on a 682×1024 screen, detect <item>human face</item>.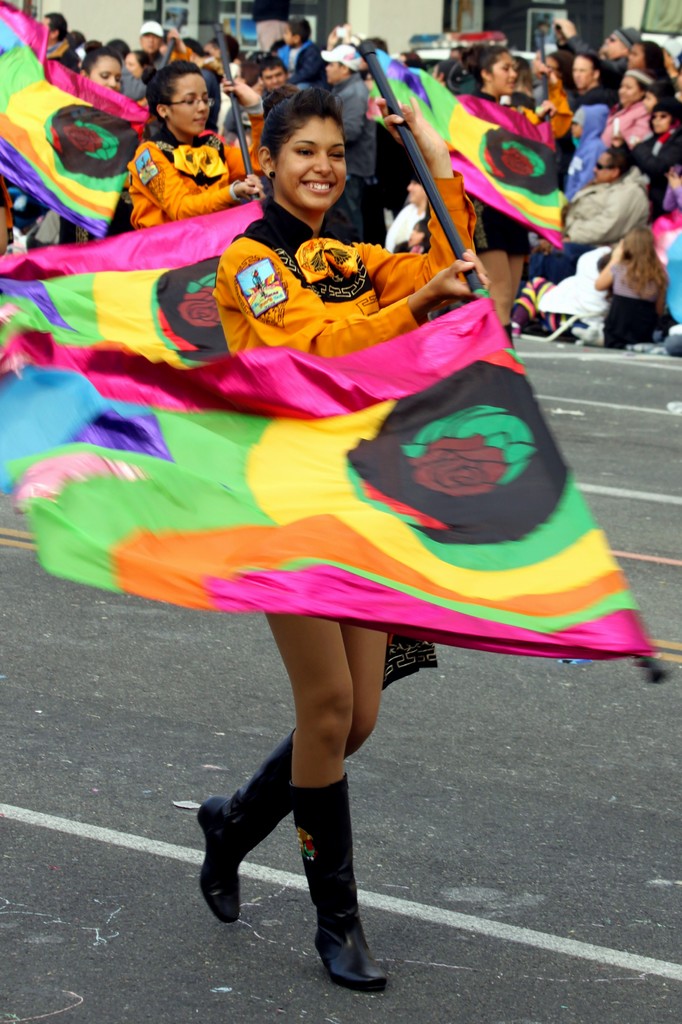
492,45,520,99.
